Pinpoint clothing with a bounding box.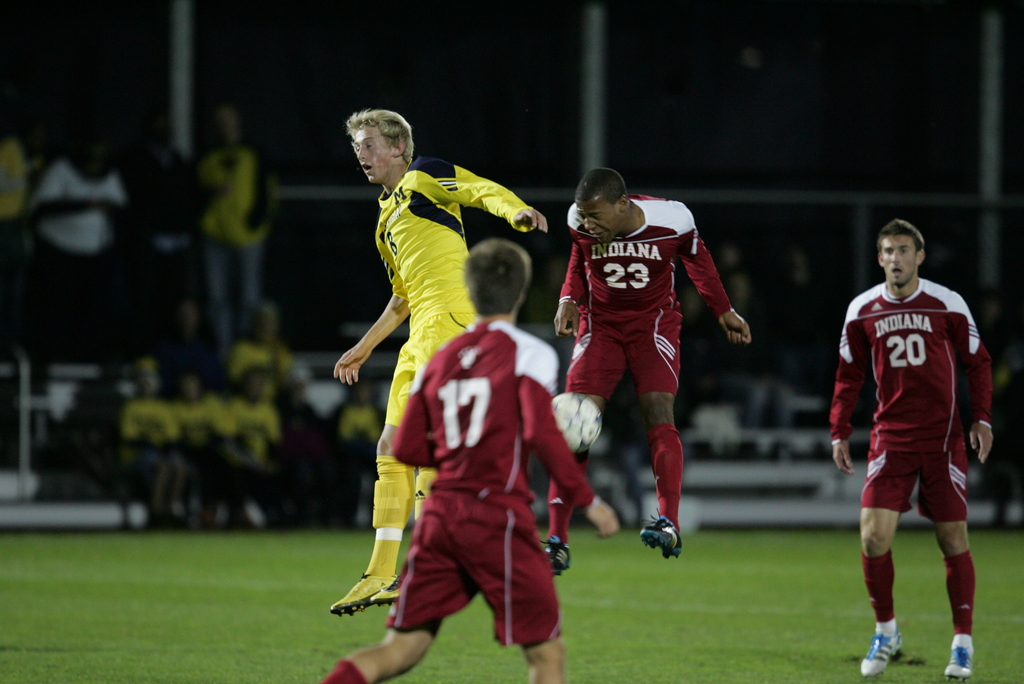
(558, 188, 737, 394).
